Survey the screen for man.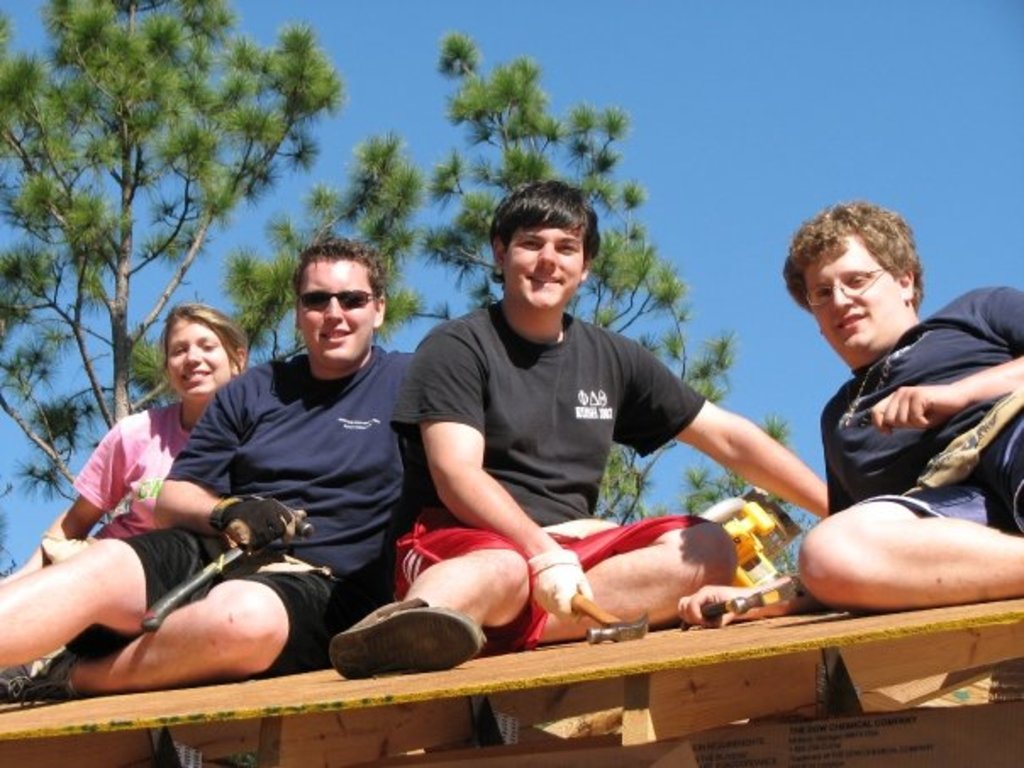
Survey found: <region>675, 202, 1022, 622</region>.
